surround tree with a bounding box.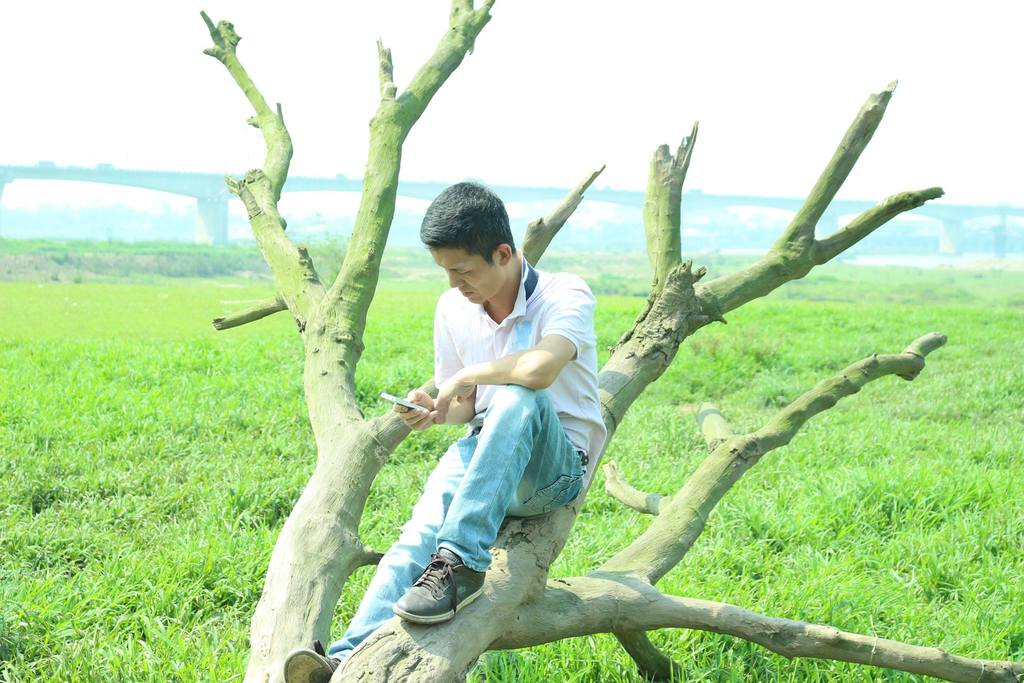
detection(193, 1, 1023, 682).
